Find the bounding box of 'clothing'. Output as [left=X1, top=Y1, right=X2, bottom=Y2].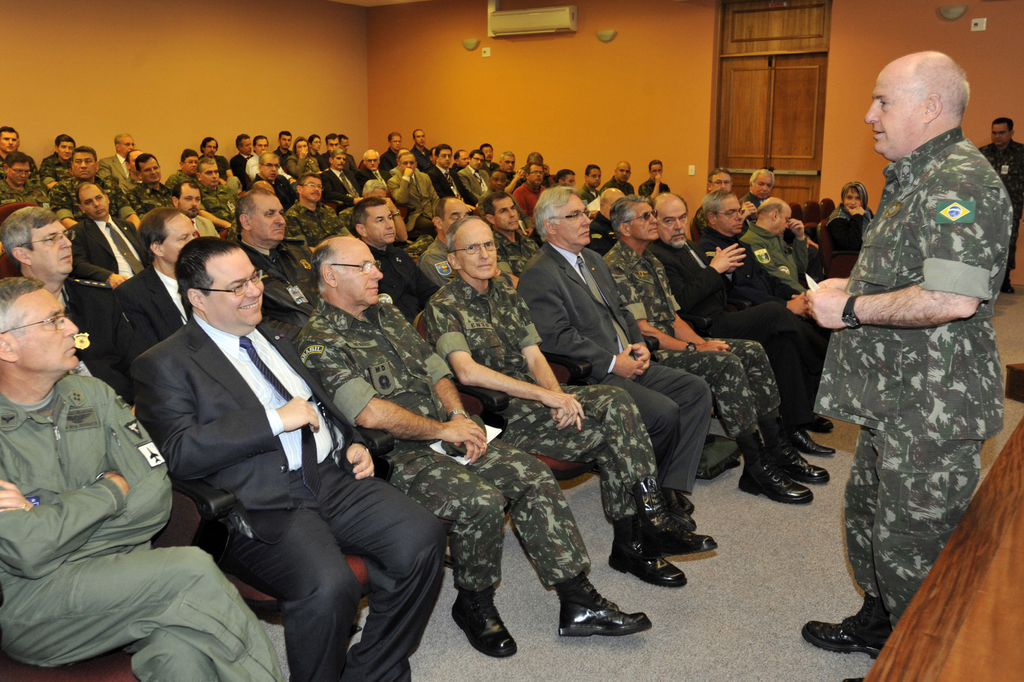
[left=132, top=306, right=451, bottom=681].
